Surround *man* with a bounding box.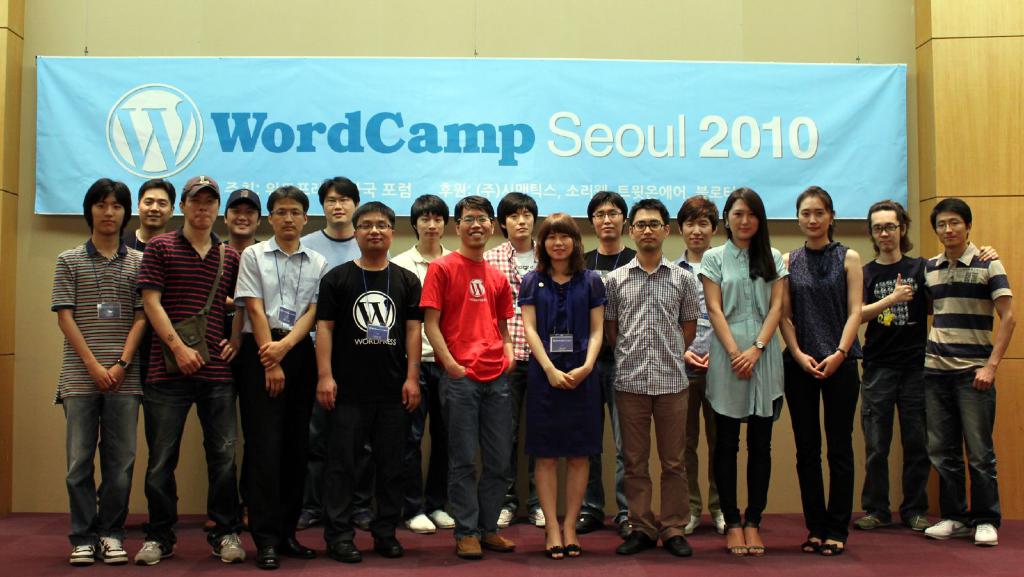
(left=312, top=200, right=427, bottom=571).
